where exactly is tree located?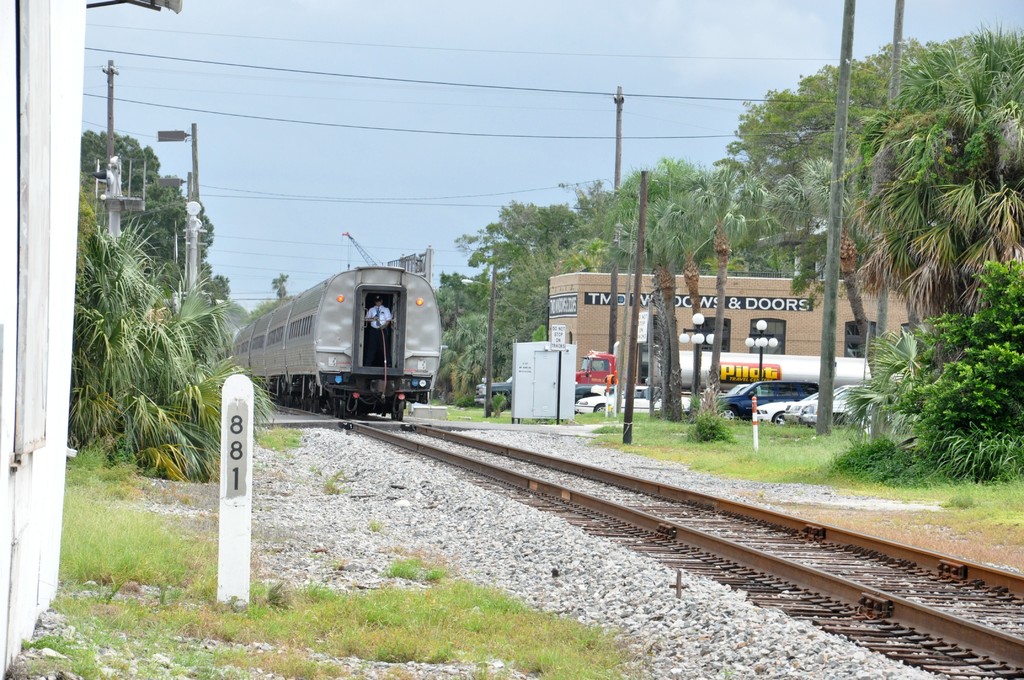
Its bounding box is [x1=591, y1=155, x2=714, y2=279].
